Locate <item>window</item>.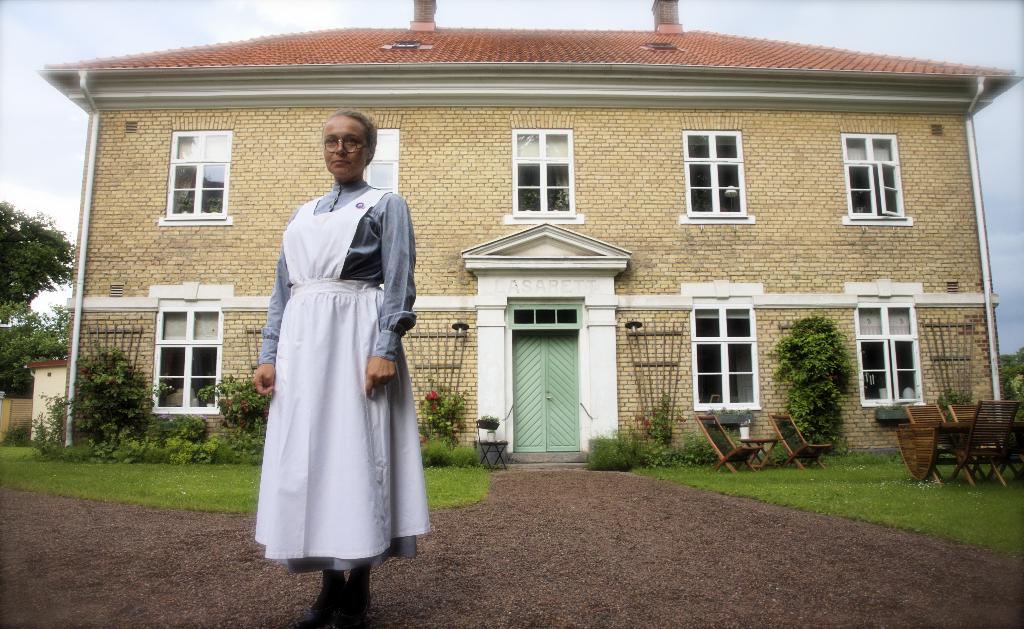
Bounding box: 153 309 220 414.
